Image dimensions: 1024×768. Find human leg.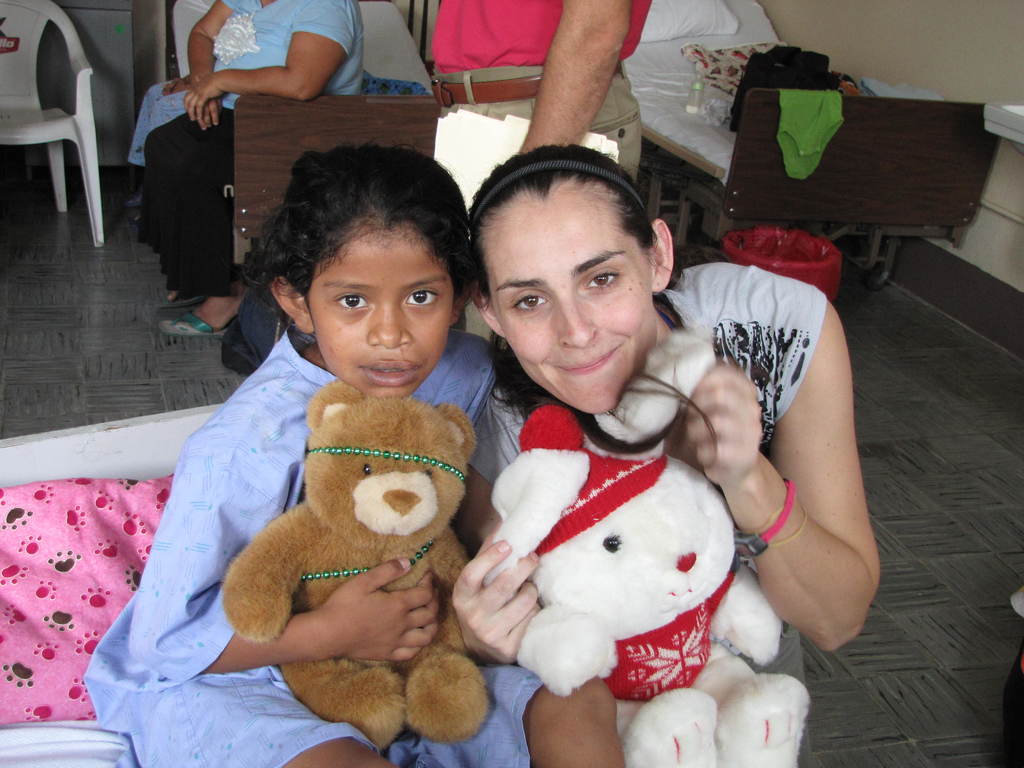
[left=481, top=657, right=616, bottom=767].
